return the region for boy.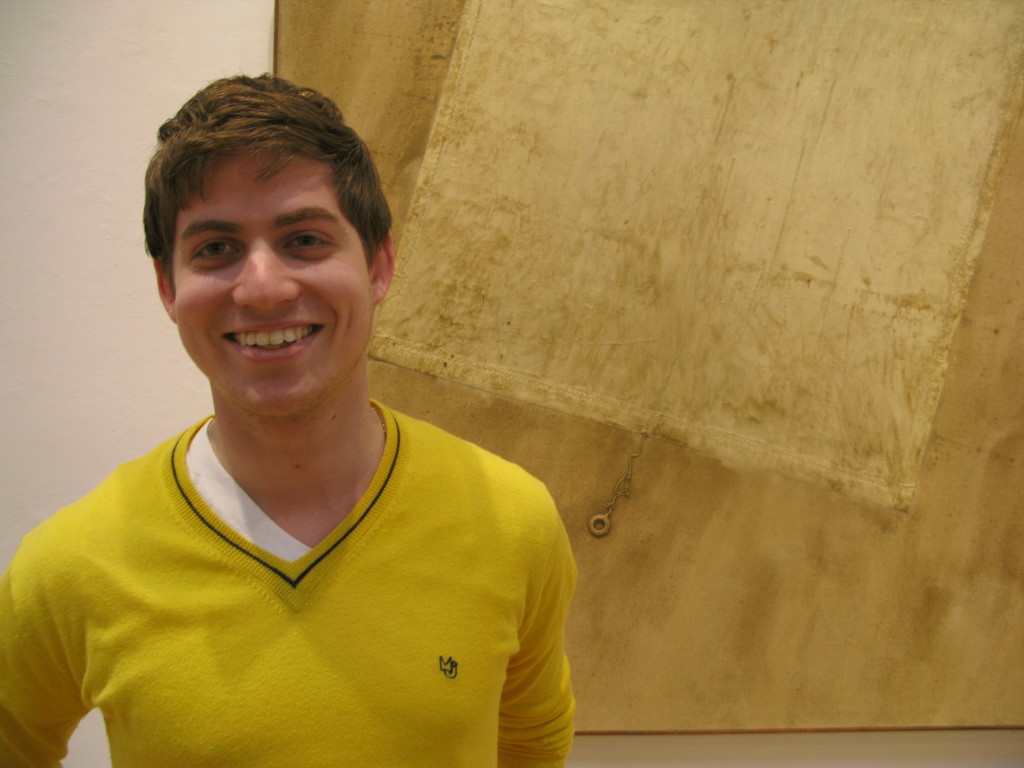
bbox(0, 74, 575, 767).
